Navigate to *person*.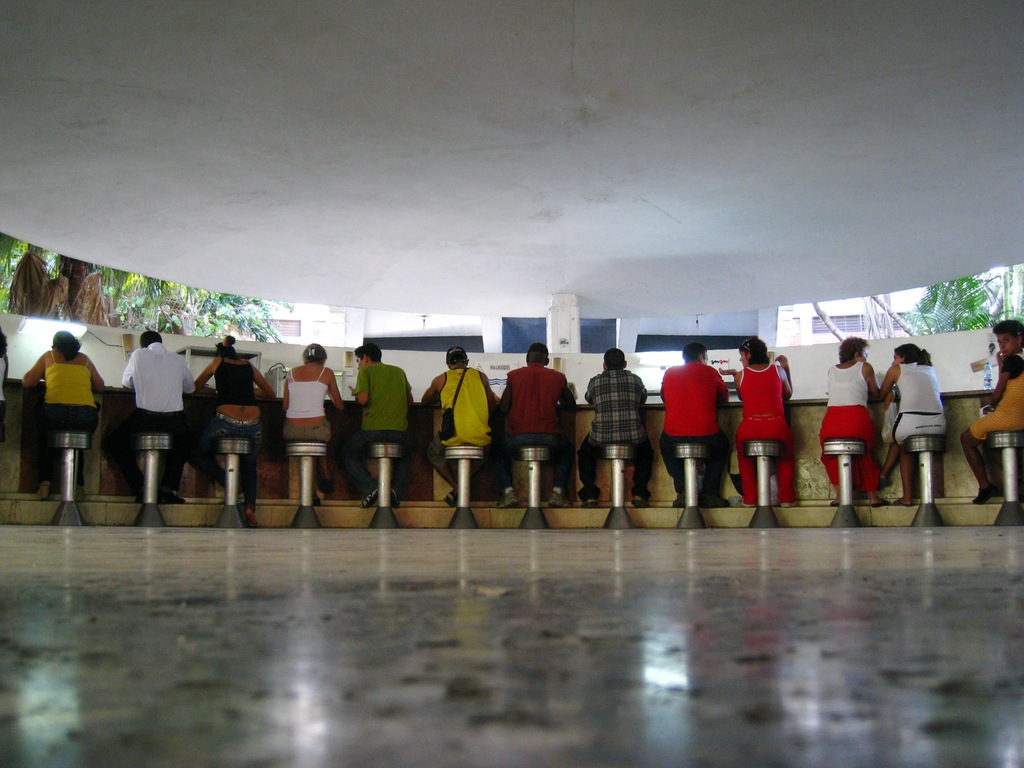
Navigation target: crop(123, 329, 200, 505).
